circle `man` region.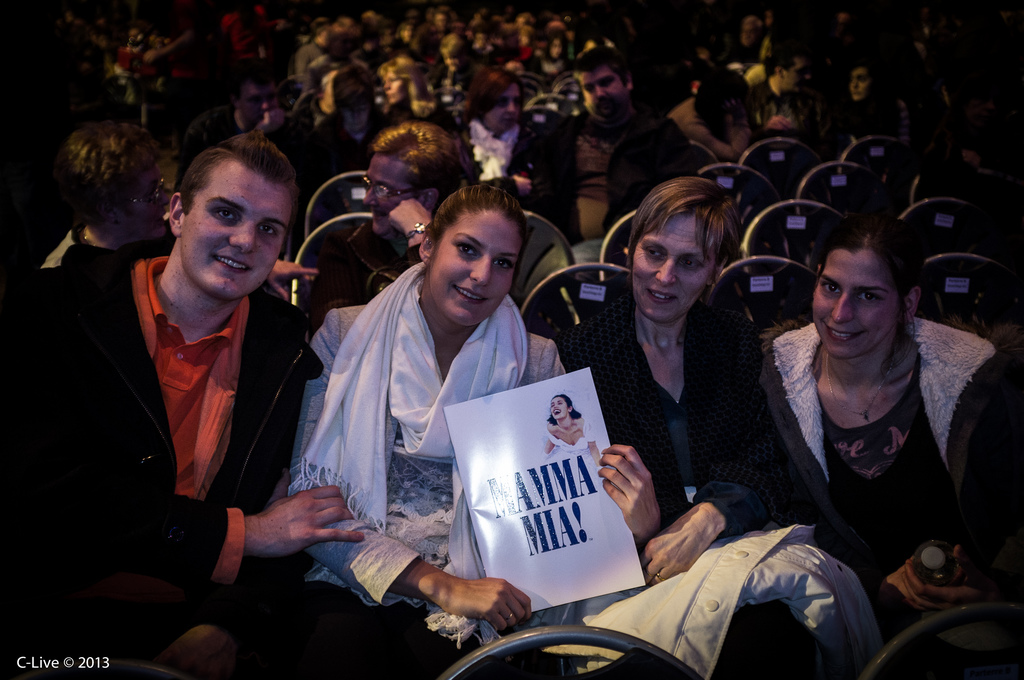
Region: 322:118:481:305.
